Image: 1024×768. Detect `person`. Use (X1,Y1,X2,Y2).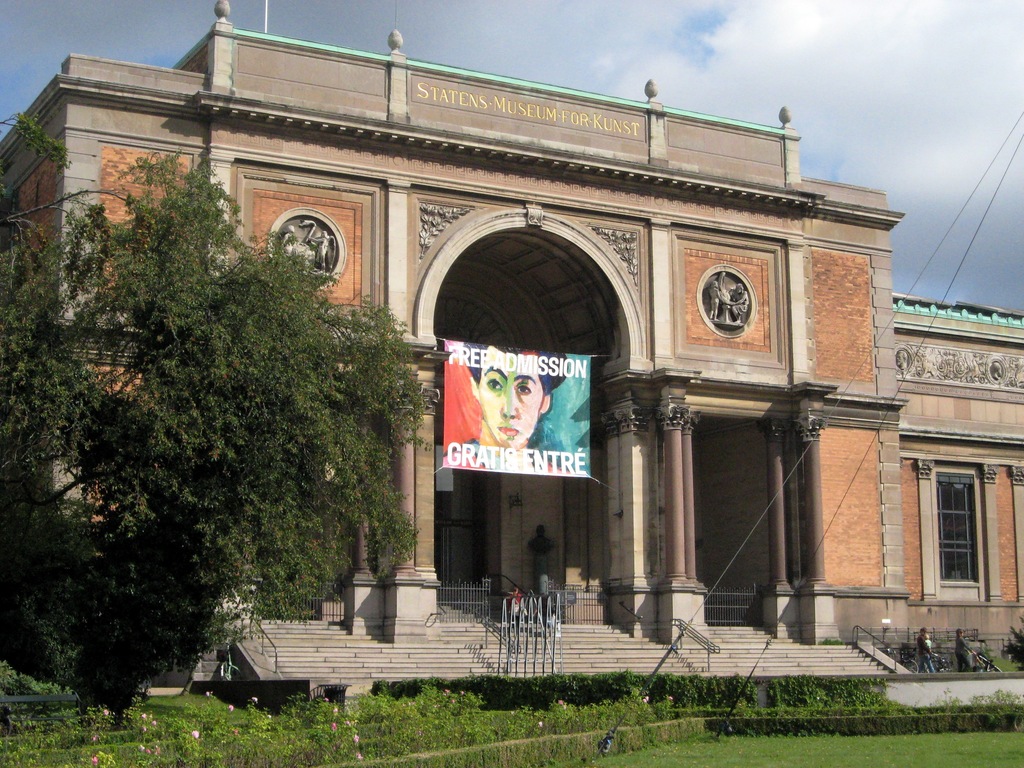
(457,350,564,487).
